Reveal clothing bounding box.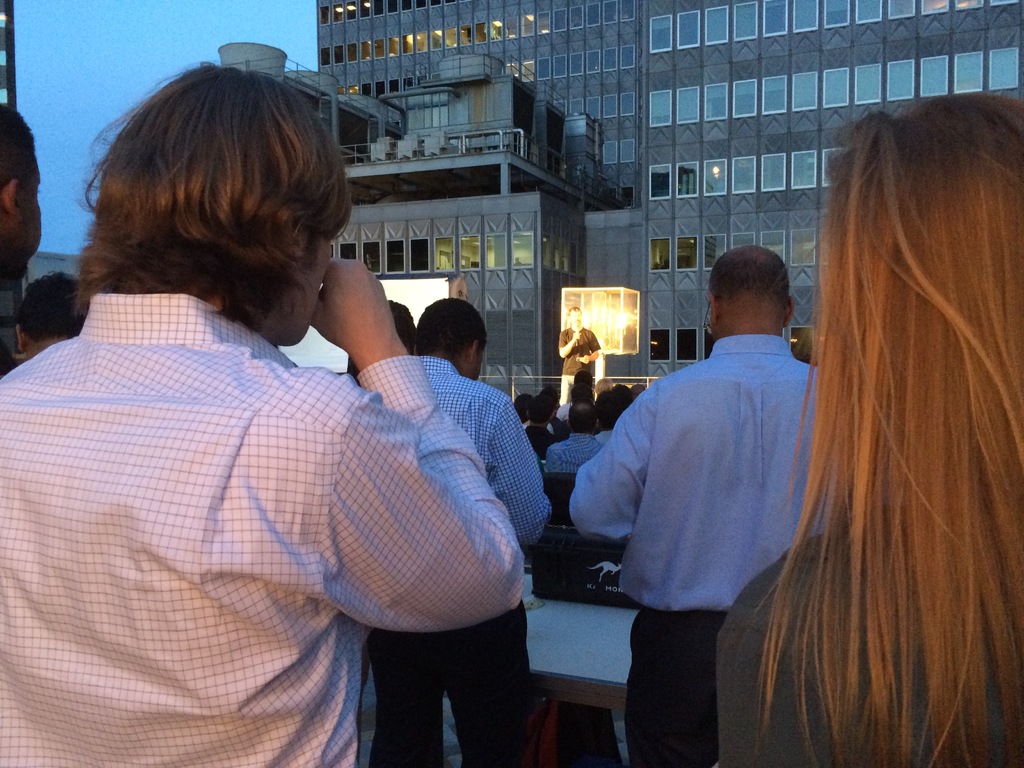
Revealed: detection(591, 424, 618, 450).
